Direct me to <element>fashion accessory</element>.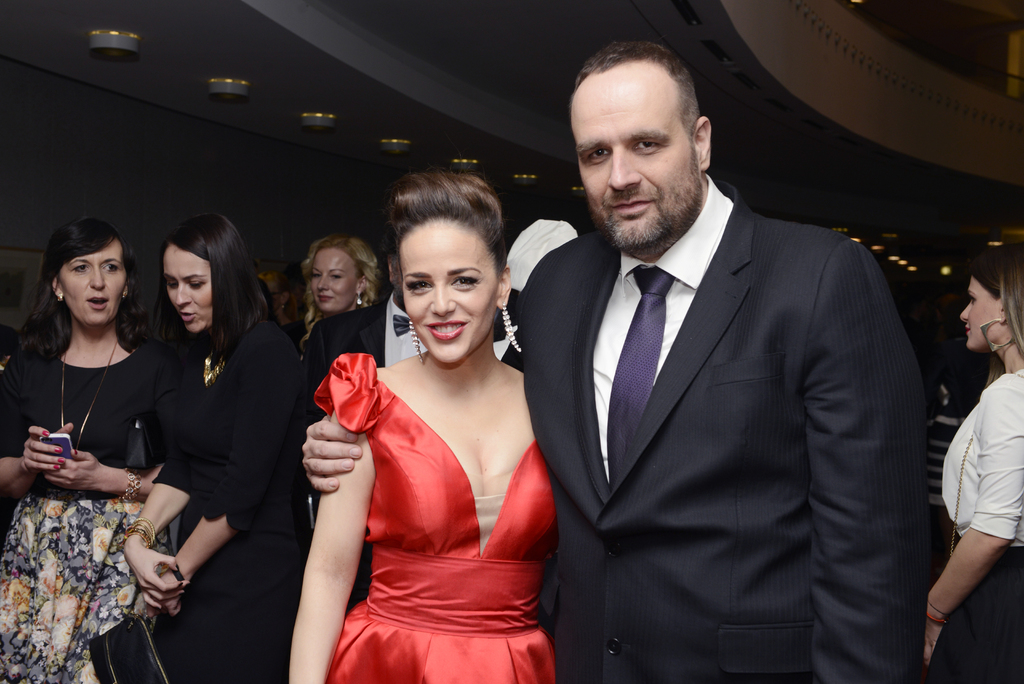
Direction: x1=131, y1=521, x2=154, y2=546.
